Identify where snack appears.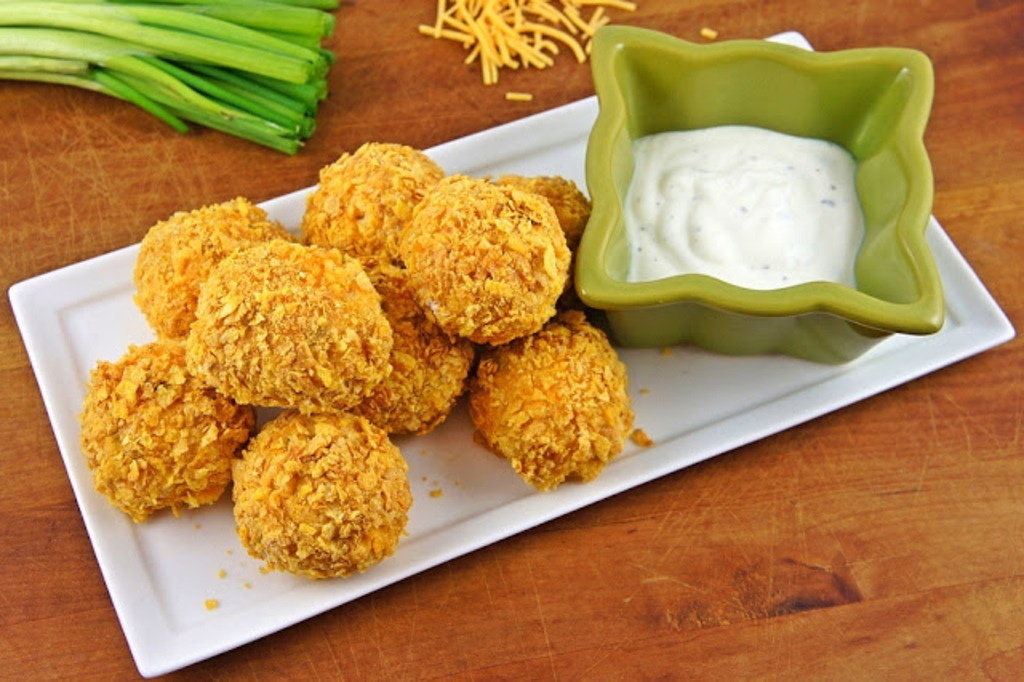
Appears at (left=302, top=141, right=459, bottom=314).
